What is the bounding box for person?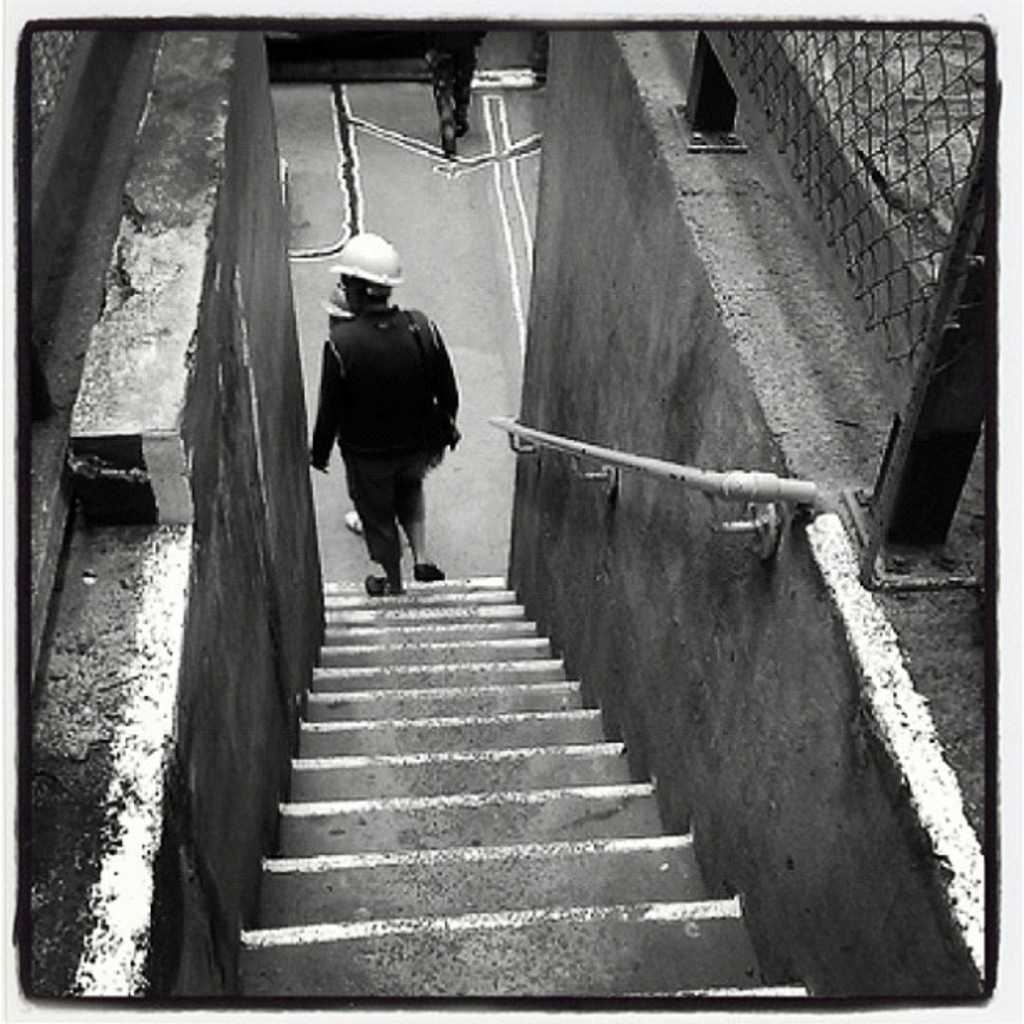
left=340, top=284, right=403, bottom=549.
